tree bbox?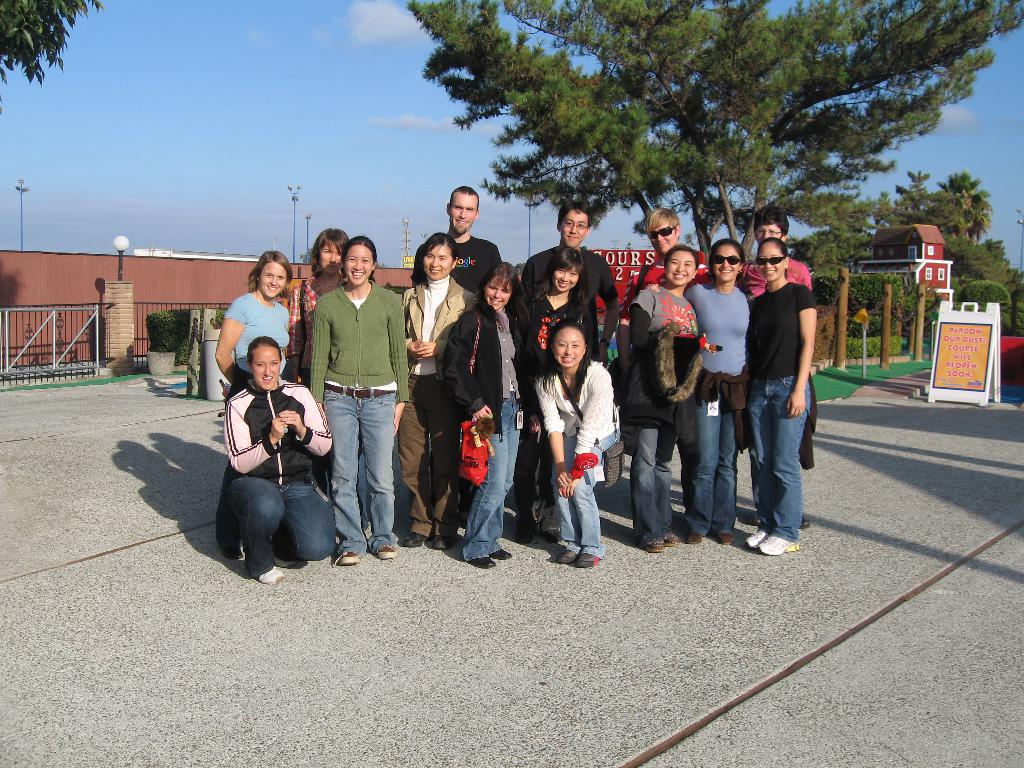
bbox=[399, 0, 1023, 273]
